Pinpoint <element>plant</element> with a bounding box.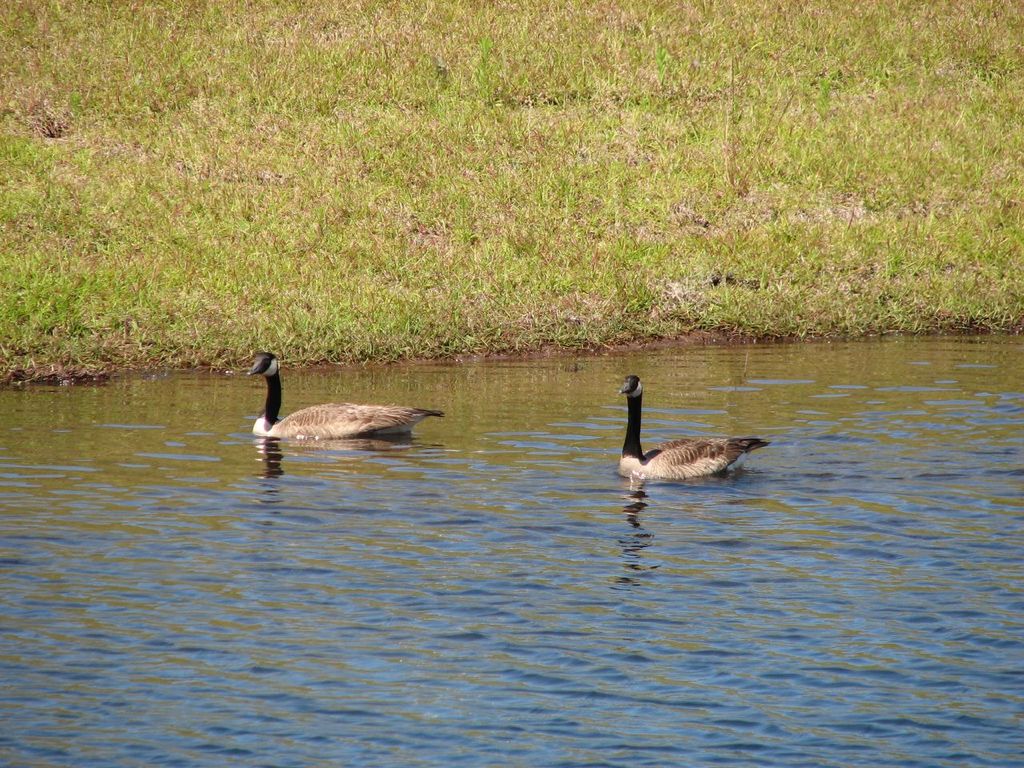
Rect(0, 0, 1023, 382).
